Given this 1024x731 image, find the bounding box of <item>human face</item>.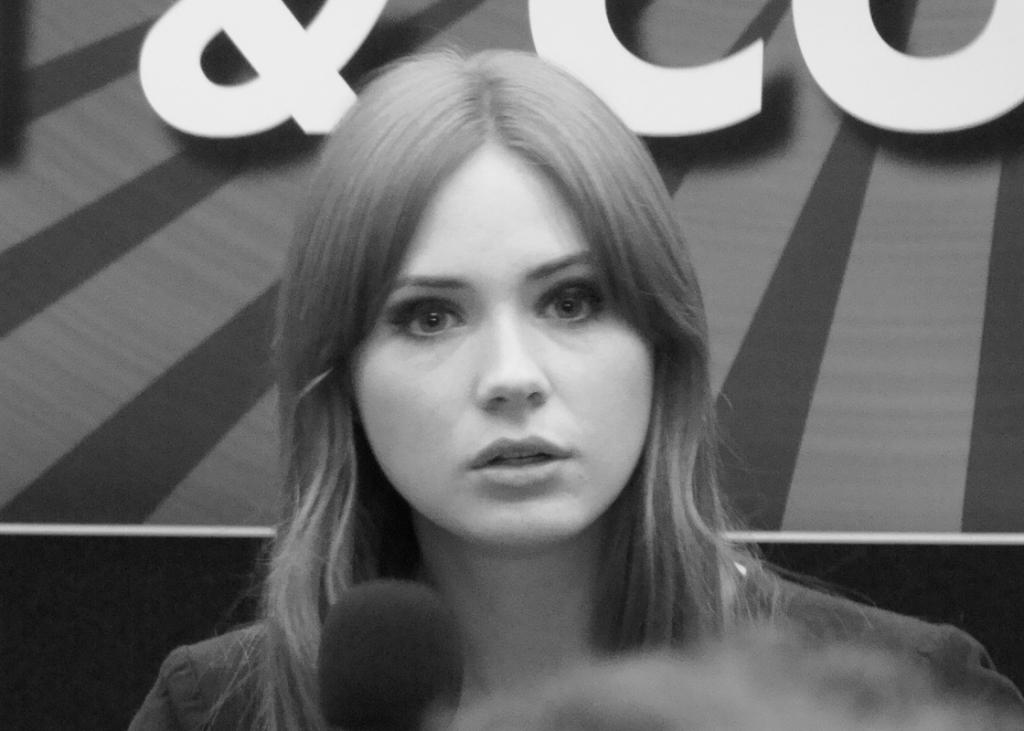
bbox(352, 138, 652, 550).
